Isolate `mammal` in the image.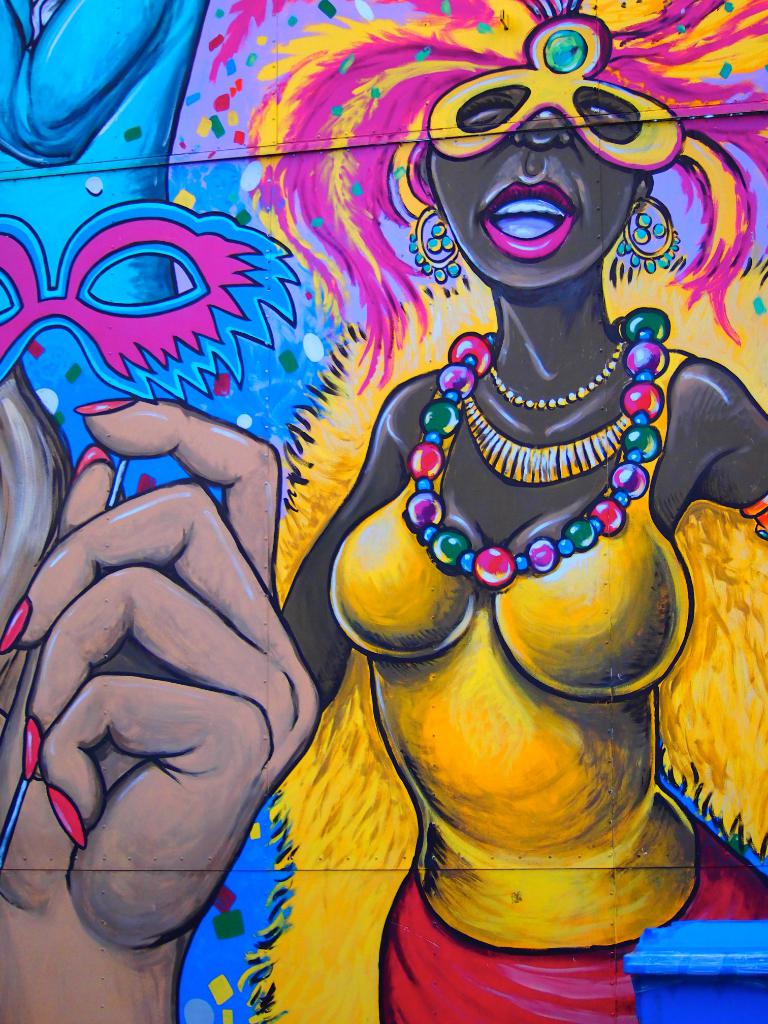
Isolated region: [278, 12, 767, 1023].
